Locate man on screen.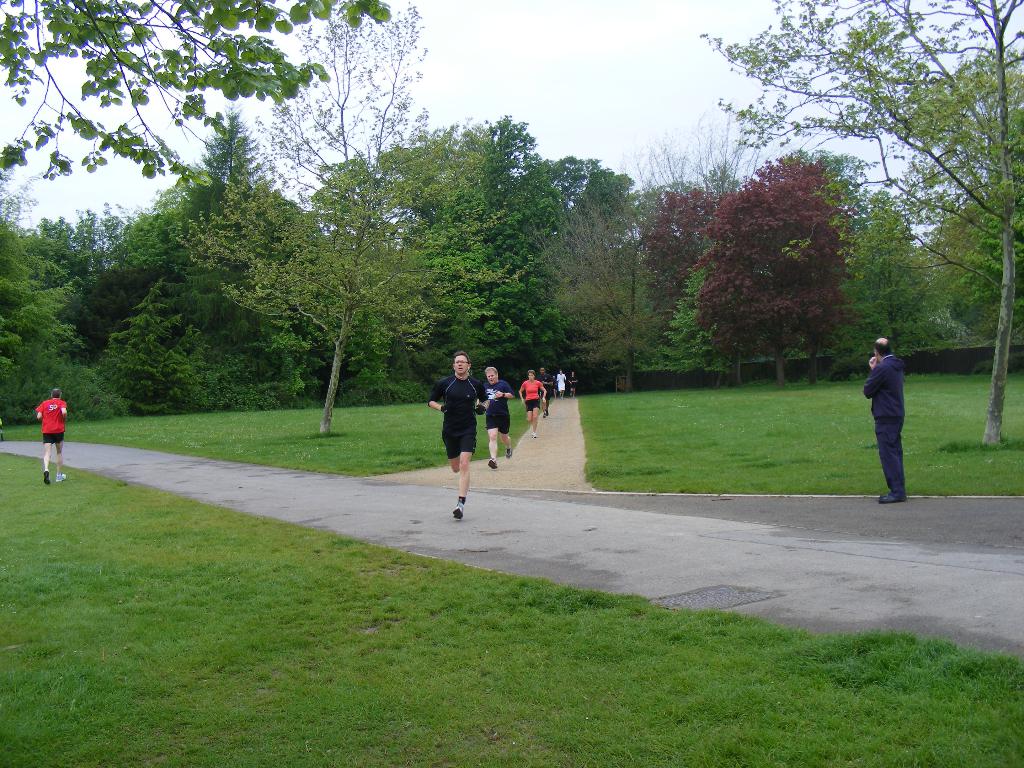
On screen at (x1=573, y1=373, x2=574, y2=397).
